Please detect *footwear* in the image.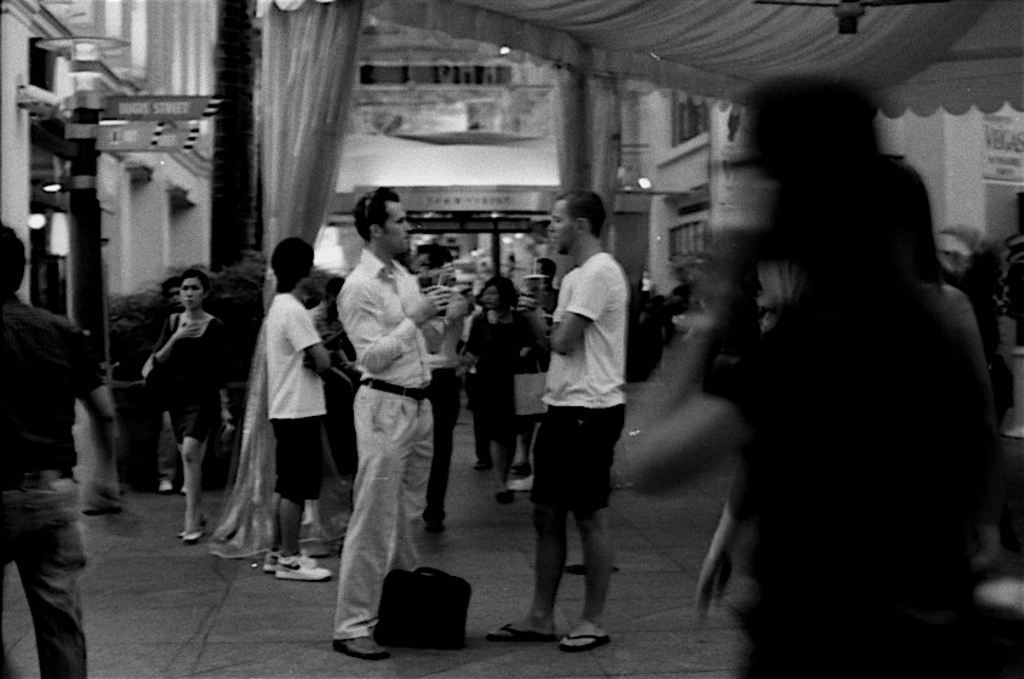
263,555,327,575.
